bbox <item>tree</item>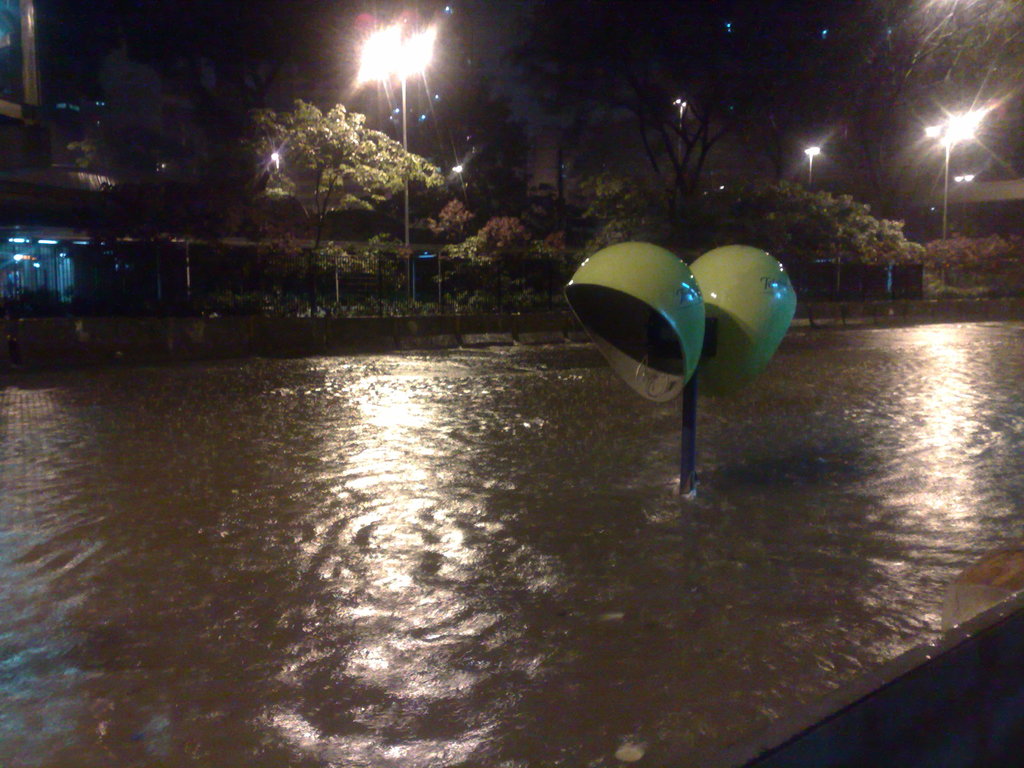
(x1=225, y1=77, x2=445, y2=258)
